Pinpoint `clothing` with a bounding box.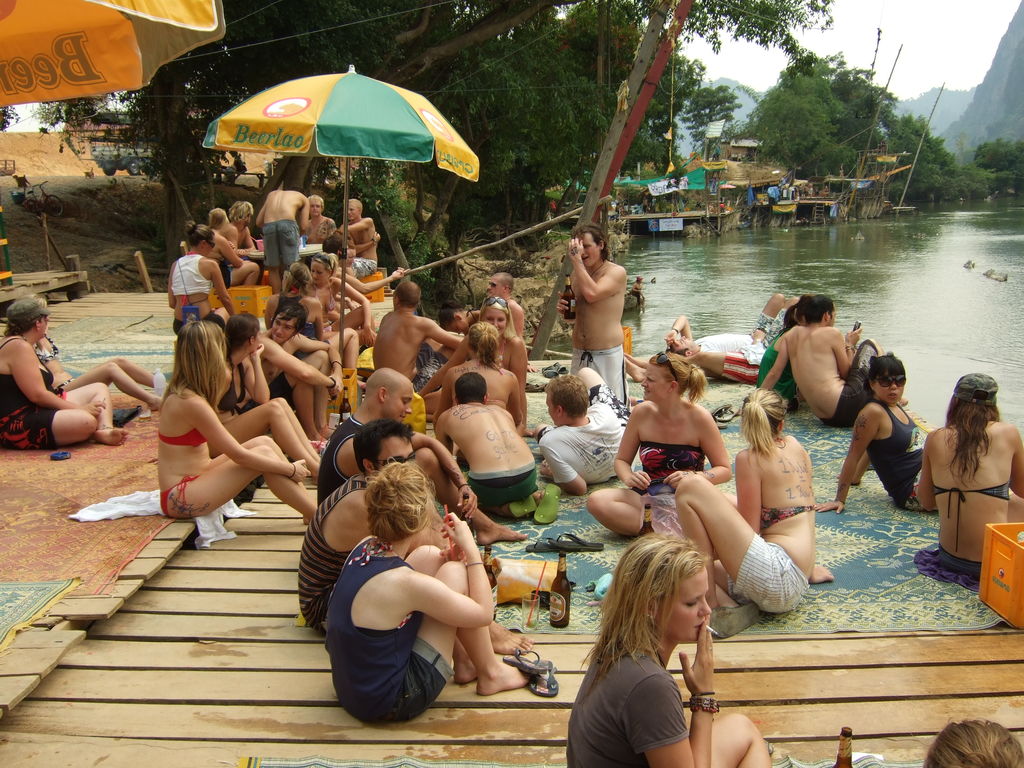
locate(286, 303, 333, 334).
